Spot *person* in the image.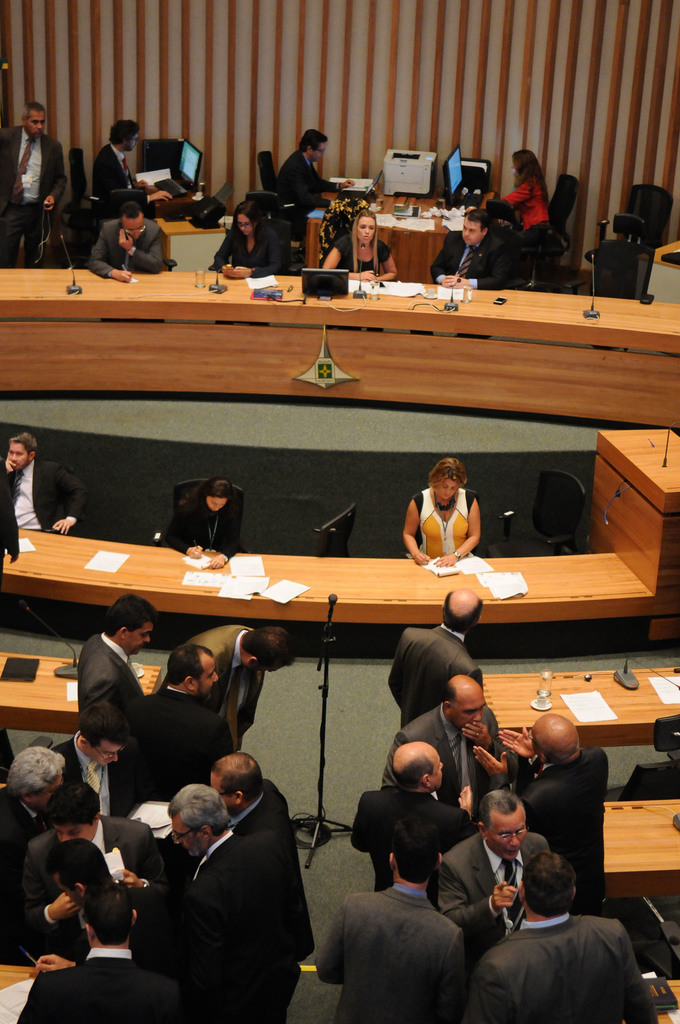
*person* found at [348,742,479,910].
